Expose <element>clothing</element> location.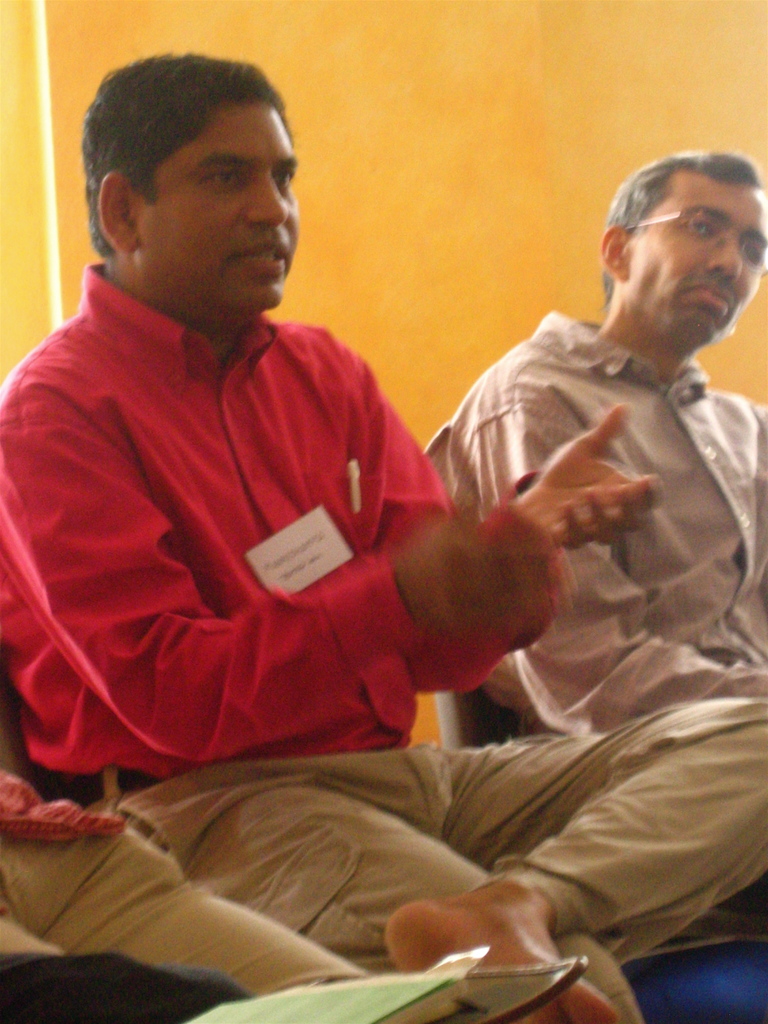
Exposed at bbox=[5, 269, 764, 1023].
